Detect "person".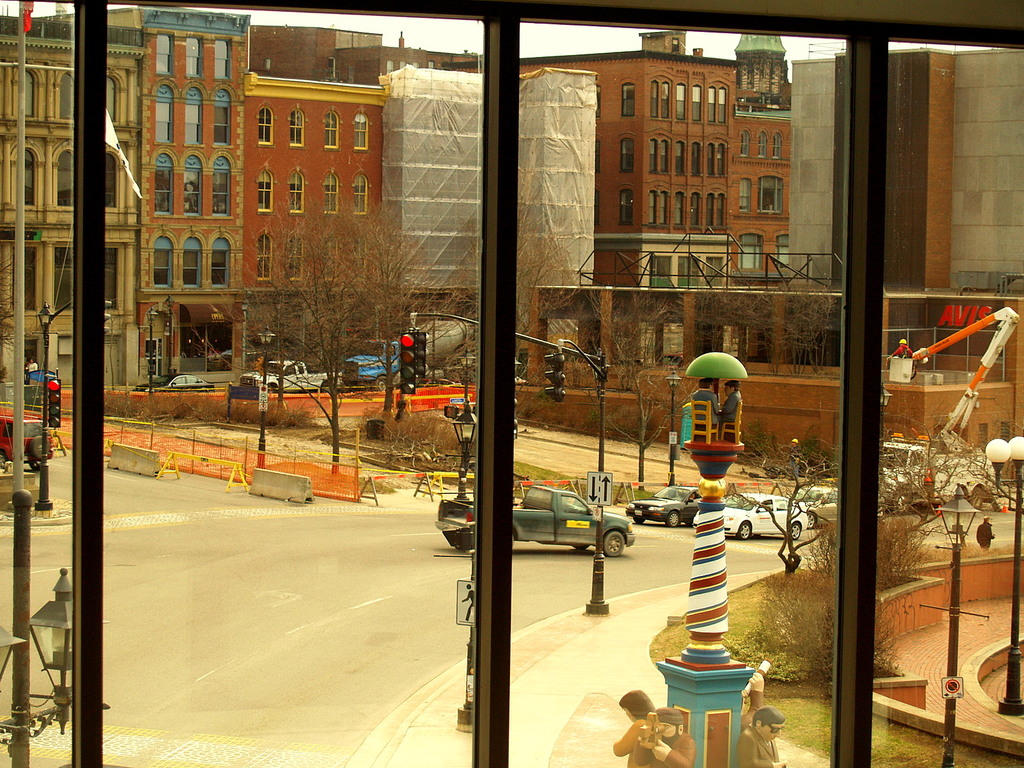
Detected at 884/333/918/364.
